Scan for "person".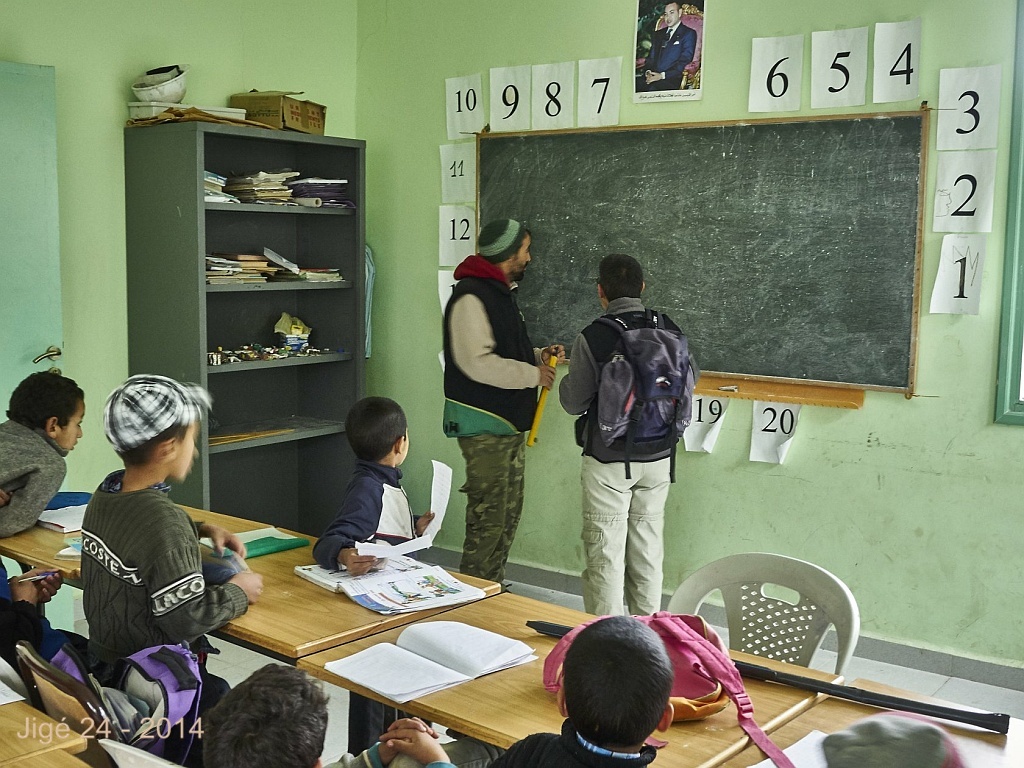
Scan result: 196:657:433:767.
